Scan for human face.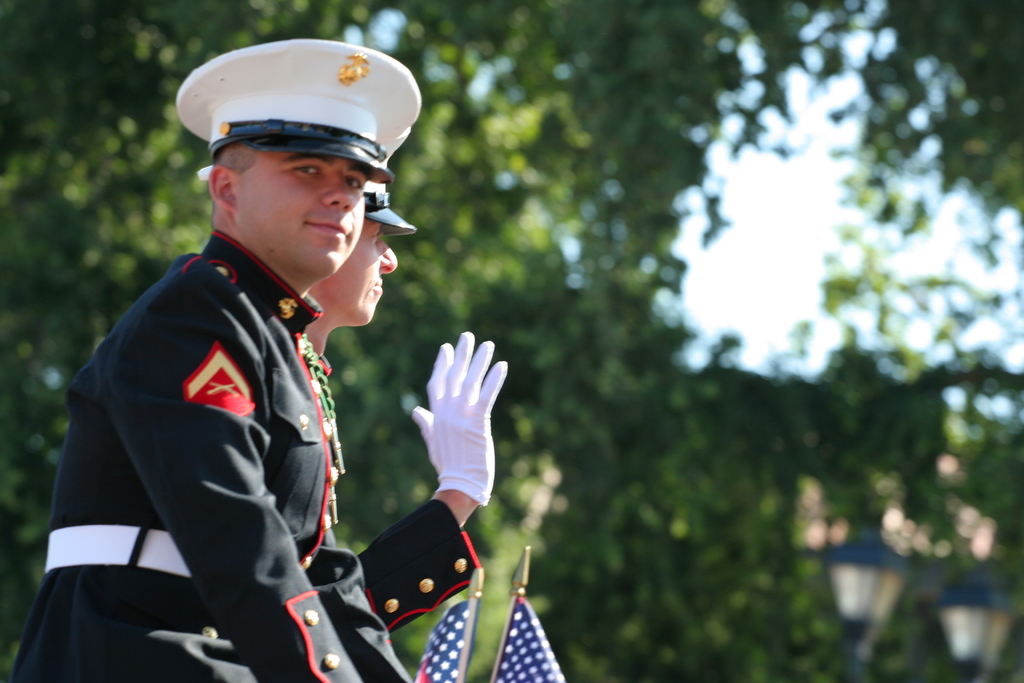
Scan result: 232/142/366/277.
